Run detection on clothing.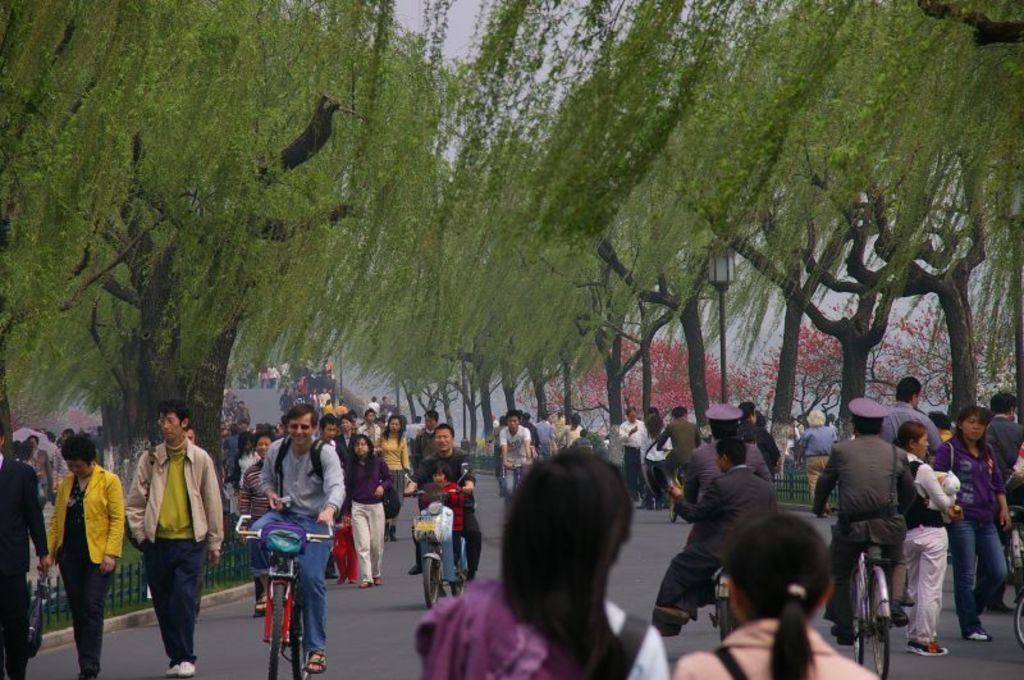
Result: bbox=(499, 417, 530, 496).
